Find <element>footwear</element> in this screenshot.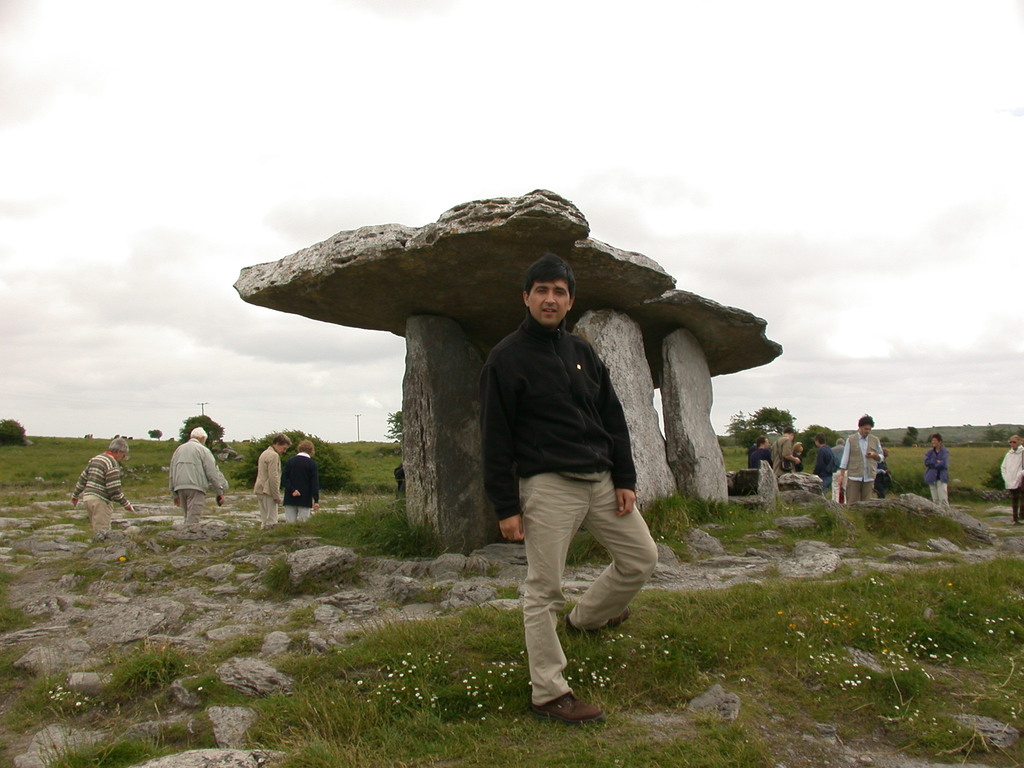
The bounding box for <element>footwear</element> is left=574, top=609, right=631, bottom=636.
